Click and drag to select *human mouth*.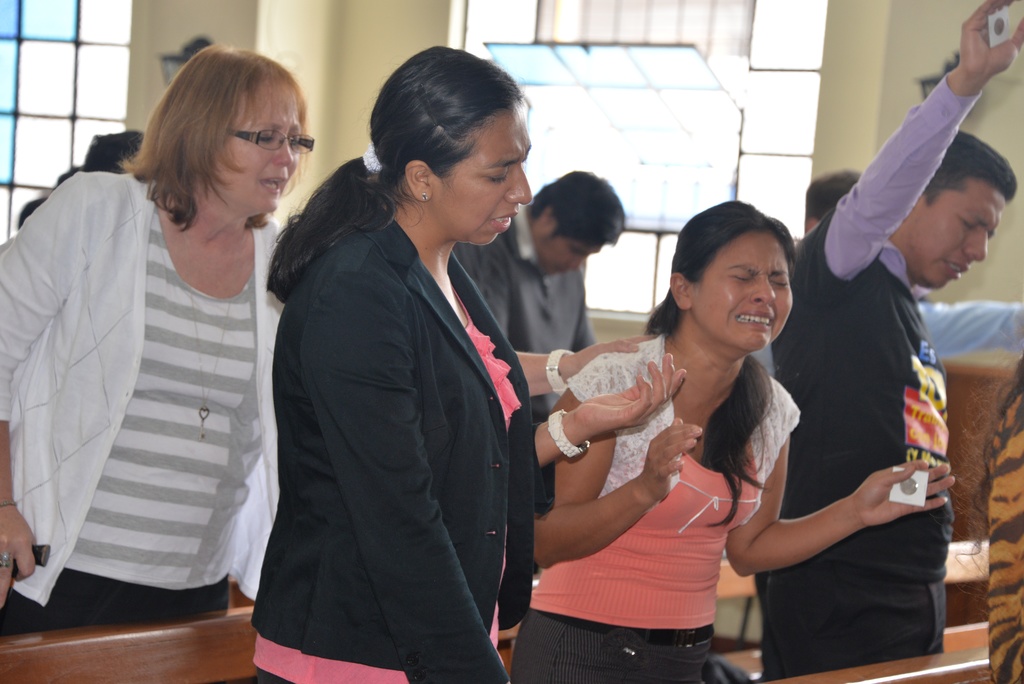
Selection: {"left": 488, "top": 206, "right": 519, "bottom": 232}.
